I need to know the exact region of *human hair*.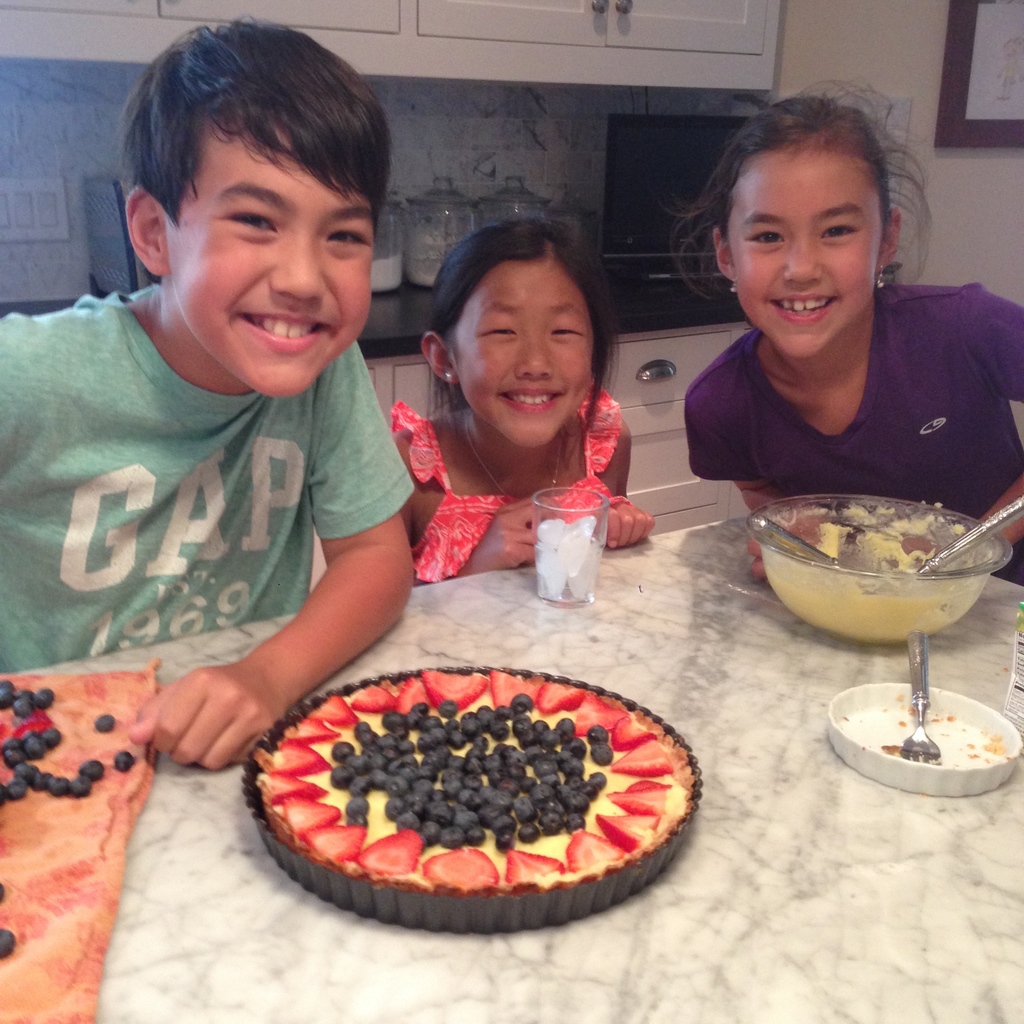
Region: 659/79/935/308.
